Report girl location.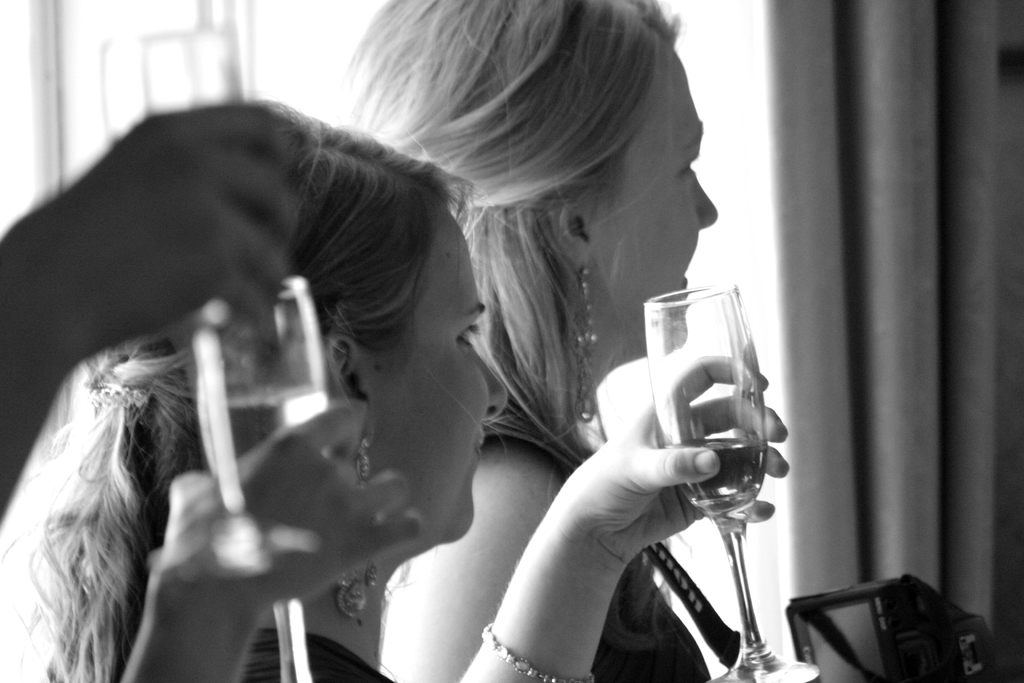
Report: region(30, 115, 789, 682).
